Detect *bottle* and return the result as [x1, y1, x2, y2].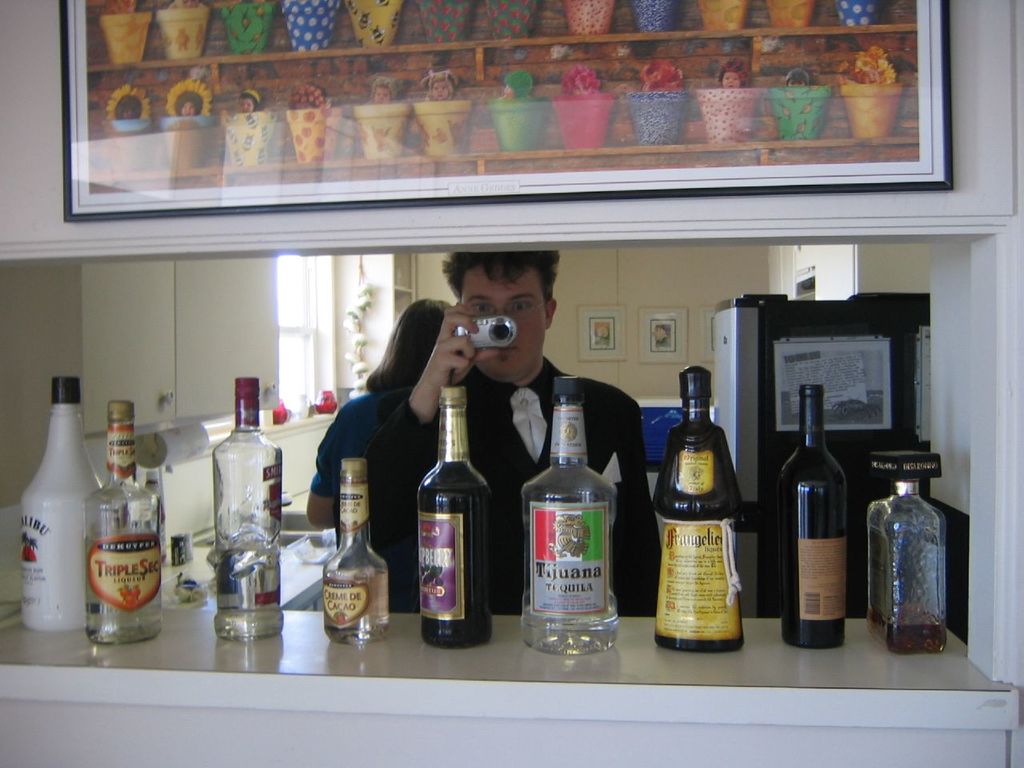
[213, 378, 285, 640].
